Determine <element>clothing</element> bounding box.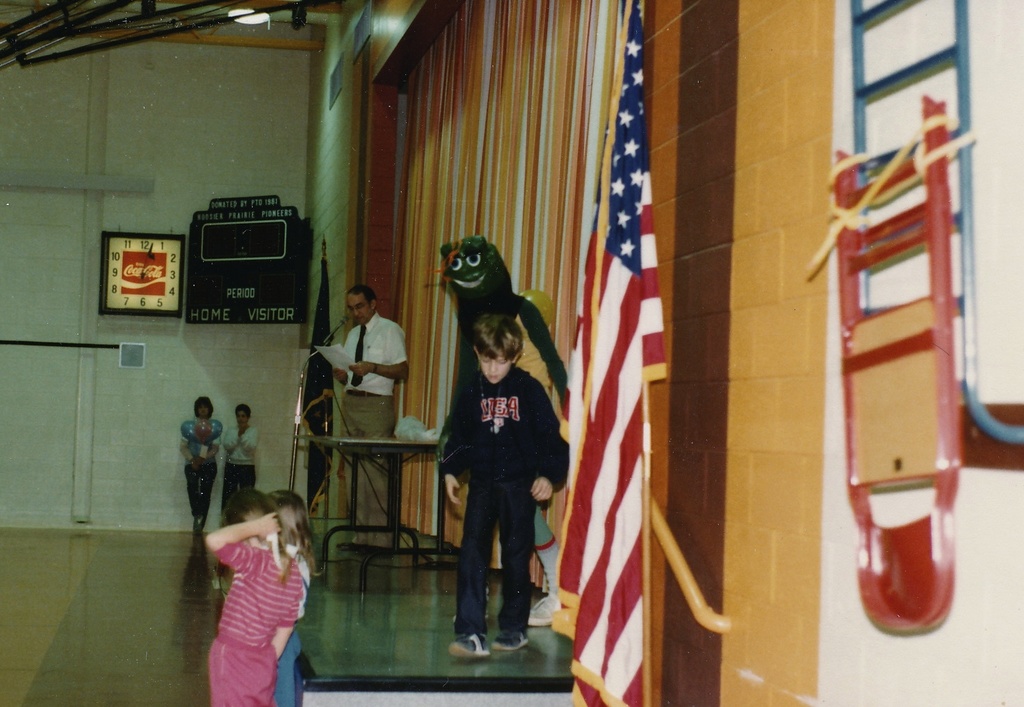
Determined: 336, 310, 410, 555.
